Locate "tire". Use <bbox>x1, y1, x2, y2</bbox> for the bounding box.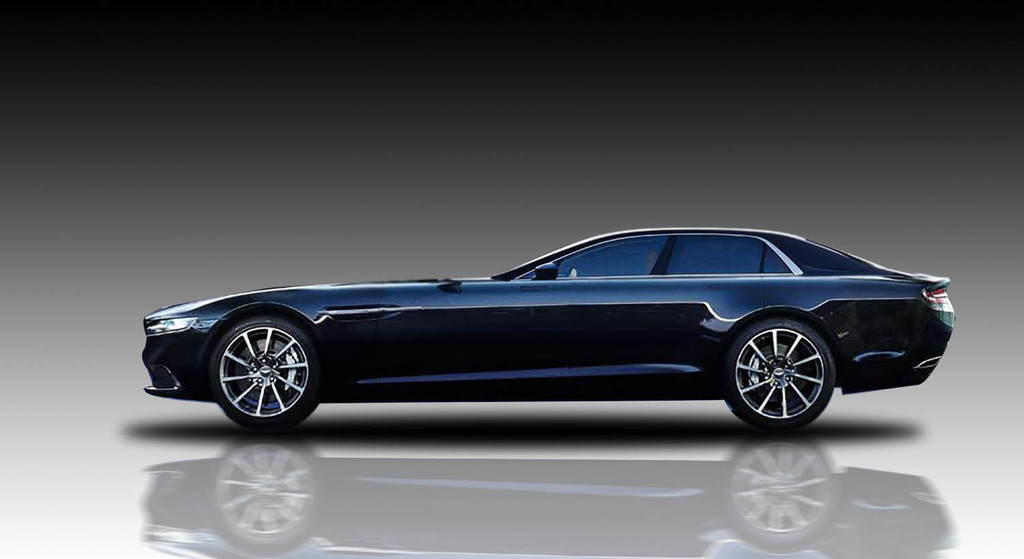
<bbox>200, 304, 316, 429</bbox>.
